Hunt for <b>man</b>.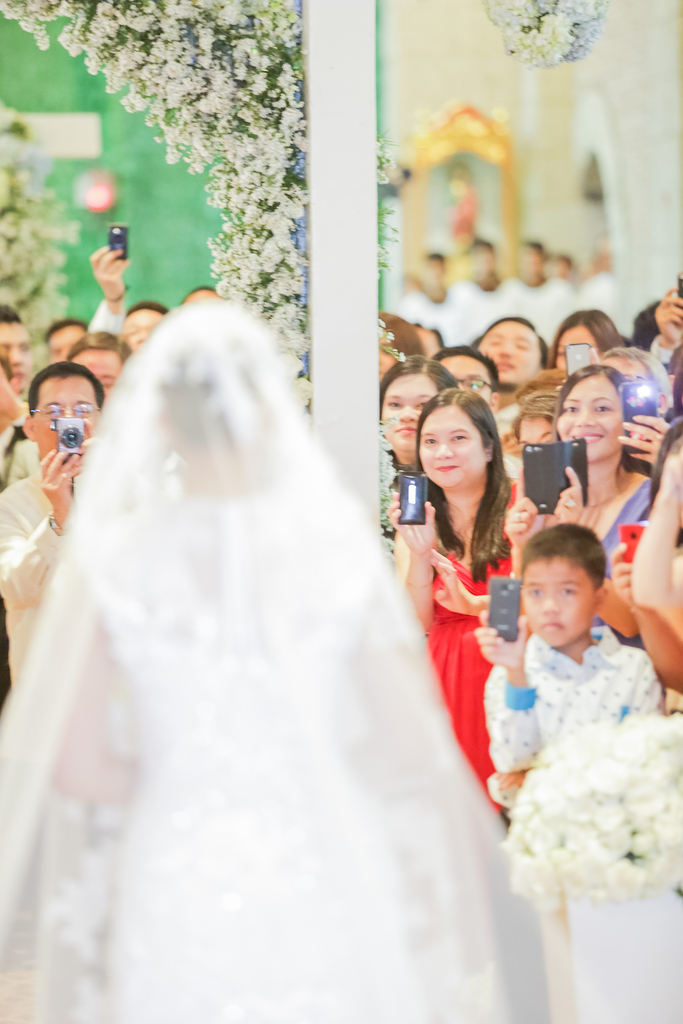
Hunted down at select_region(65, 330, 129, 394).
